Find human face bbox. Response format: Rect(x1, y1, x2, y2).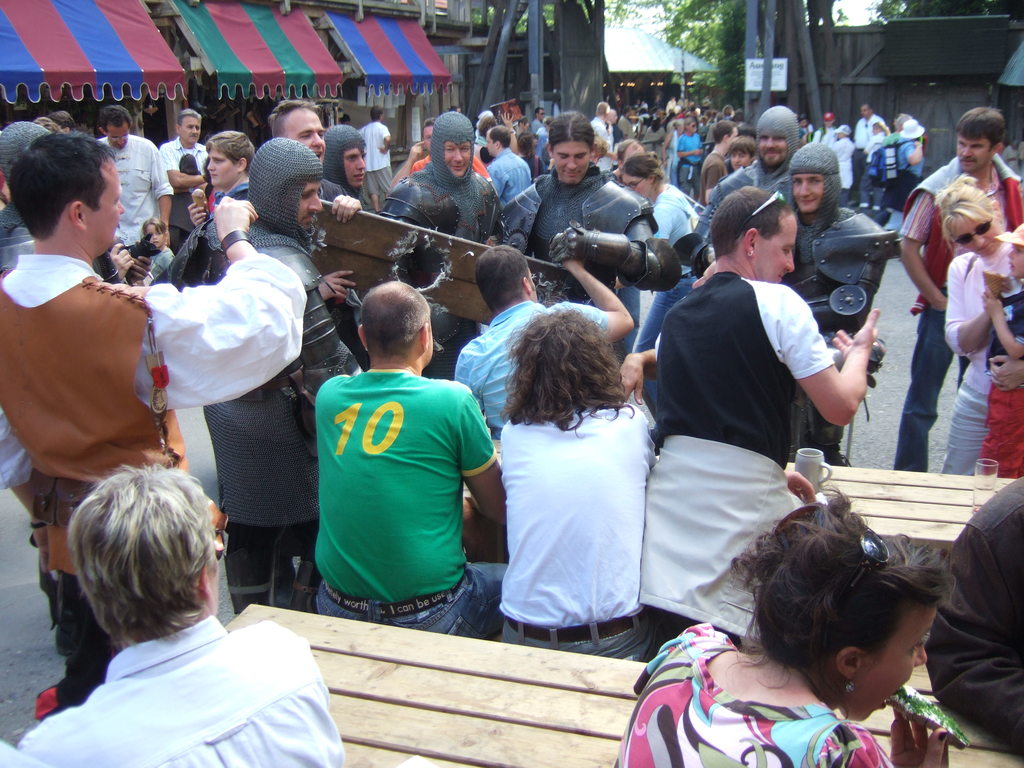
Rect(849, 607, 943, 723).
